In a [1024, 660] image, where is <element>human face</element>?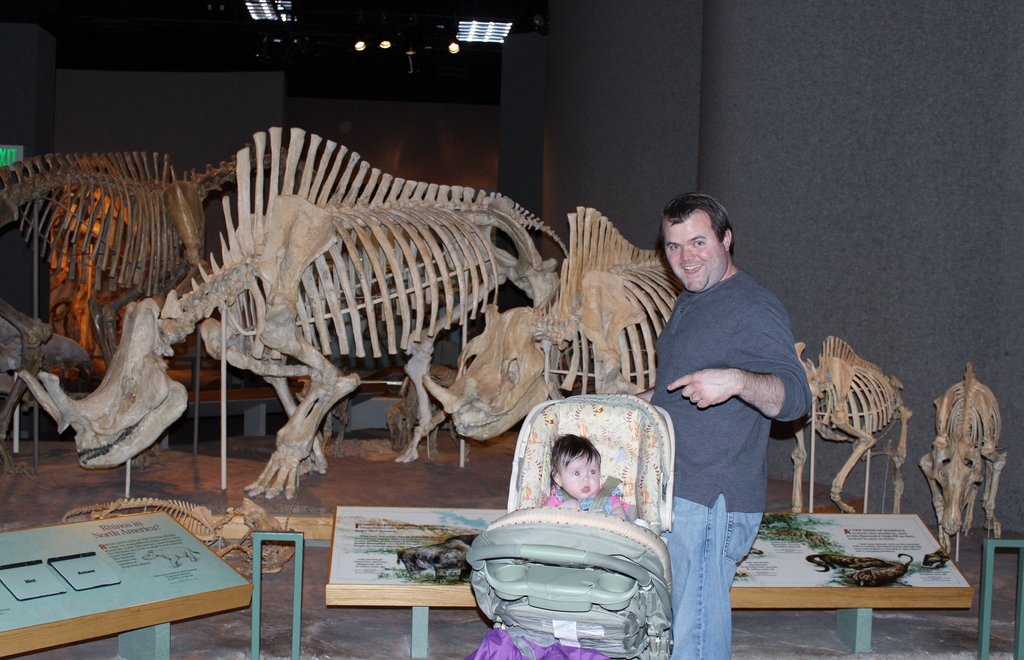
locate(561, 451, 600, 501).
